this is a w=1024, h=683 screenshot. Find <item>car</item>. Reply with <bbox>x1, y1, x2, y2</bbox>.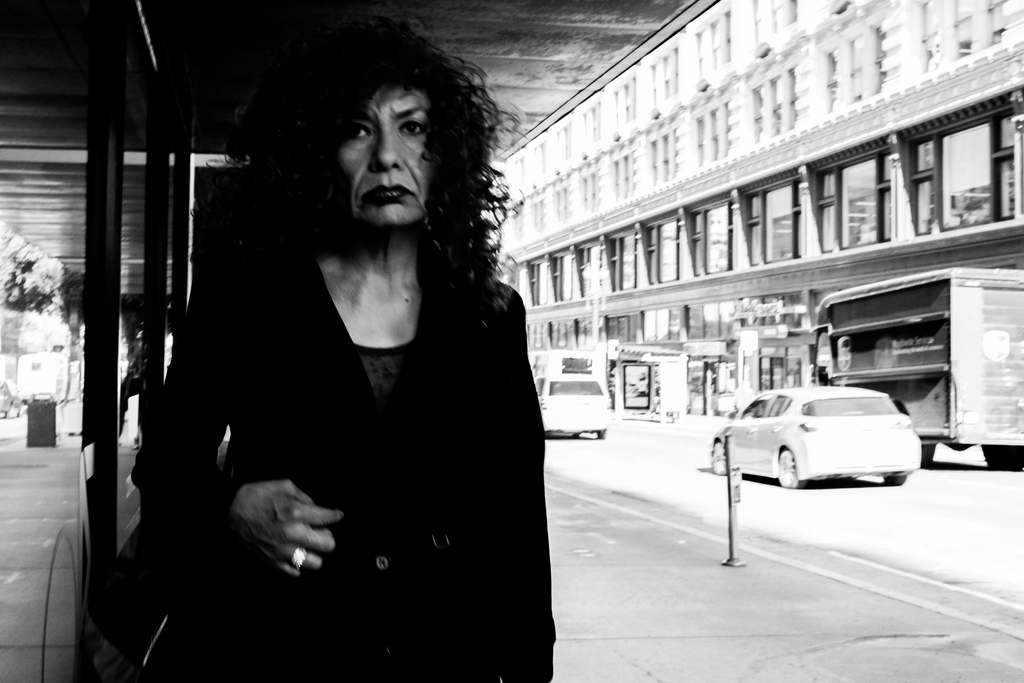
<bbox>535, 372, 609, 440</bbox>.
